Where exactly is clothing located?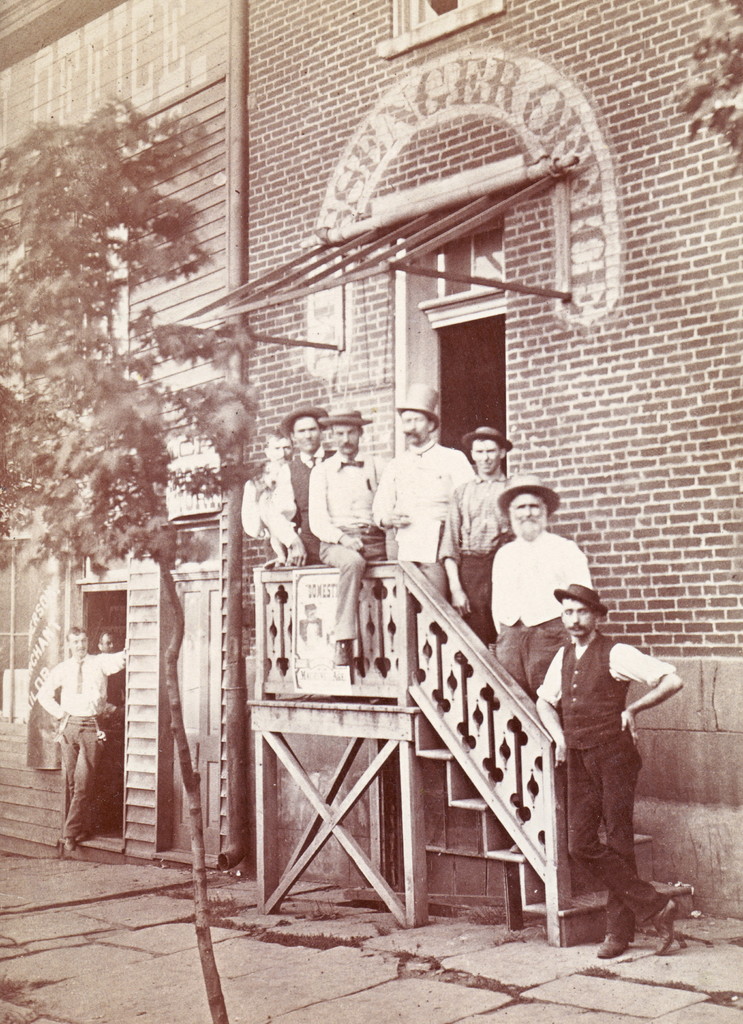
Its bounding box is 489/531/599/624.
